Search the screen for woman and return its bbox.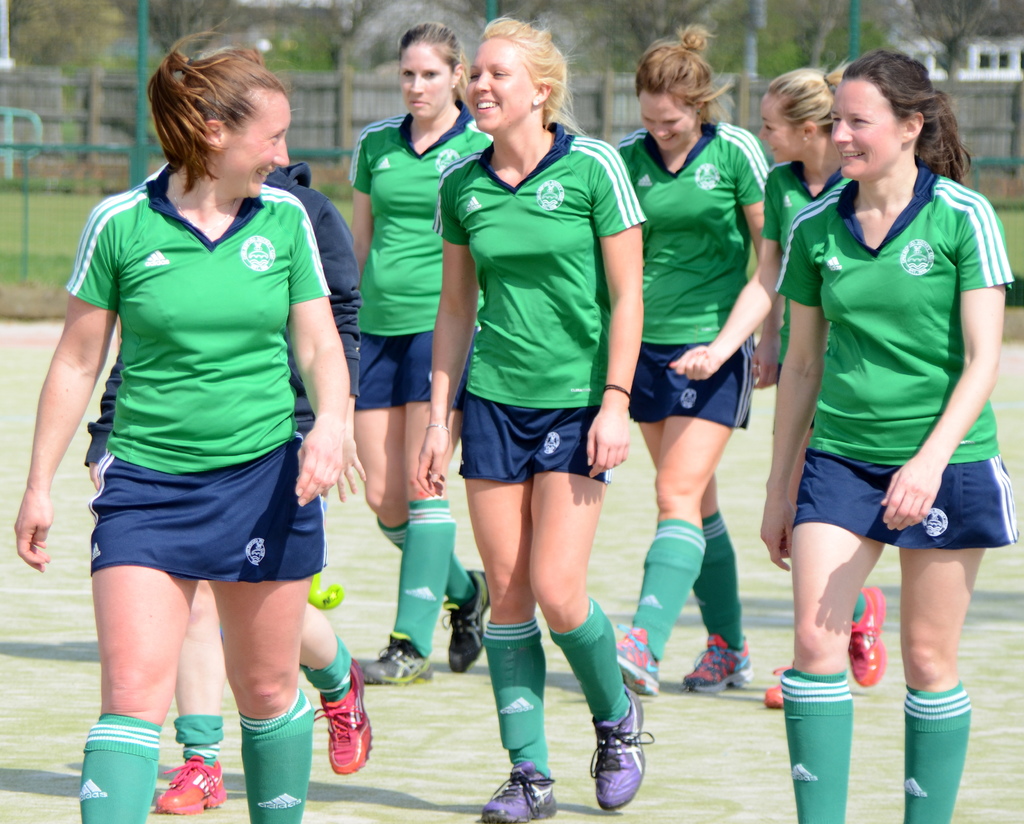
Found: 758/59/895/707.
